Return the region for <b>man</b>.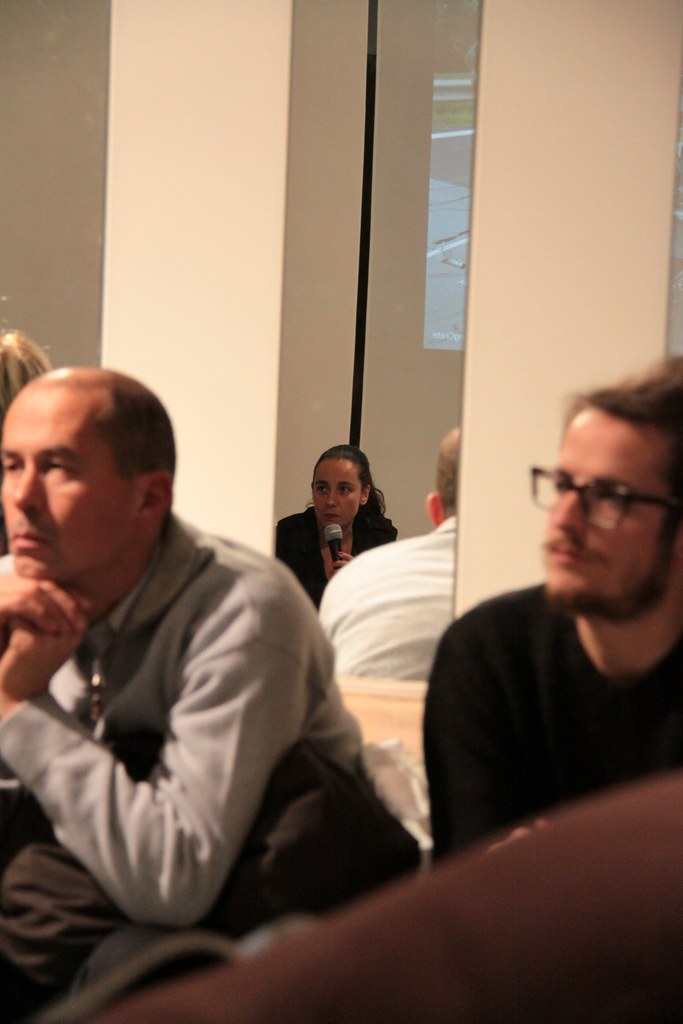
locate(438, 369, 682, 872).
